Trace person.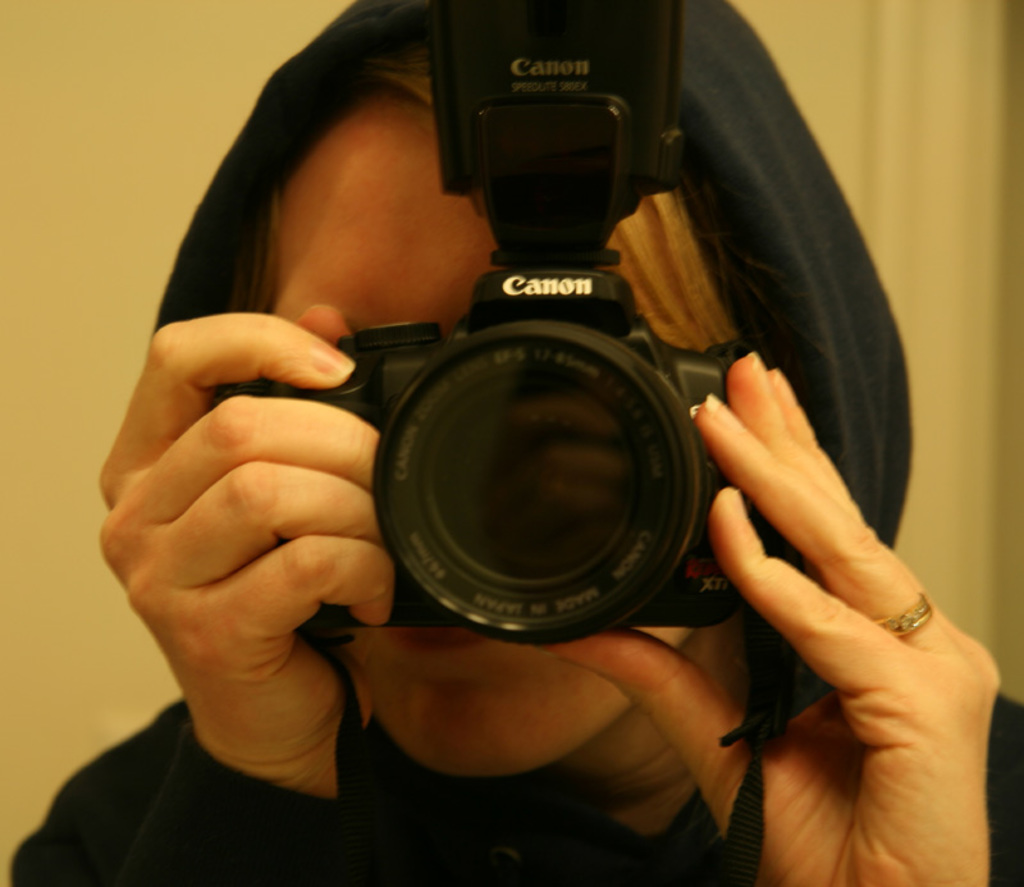
Traced to 9:0:1023:886.
